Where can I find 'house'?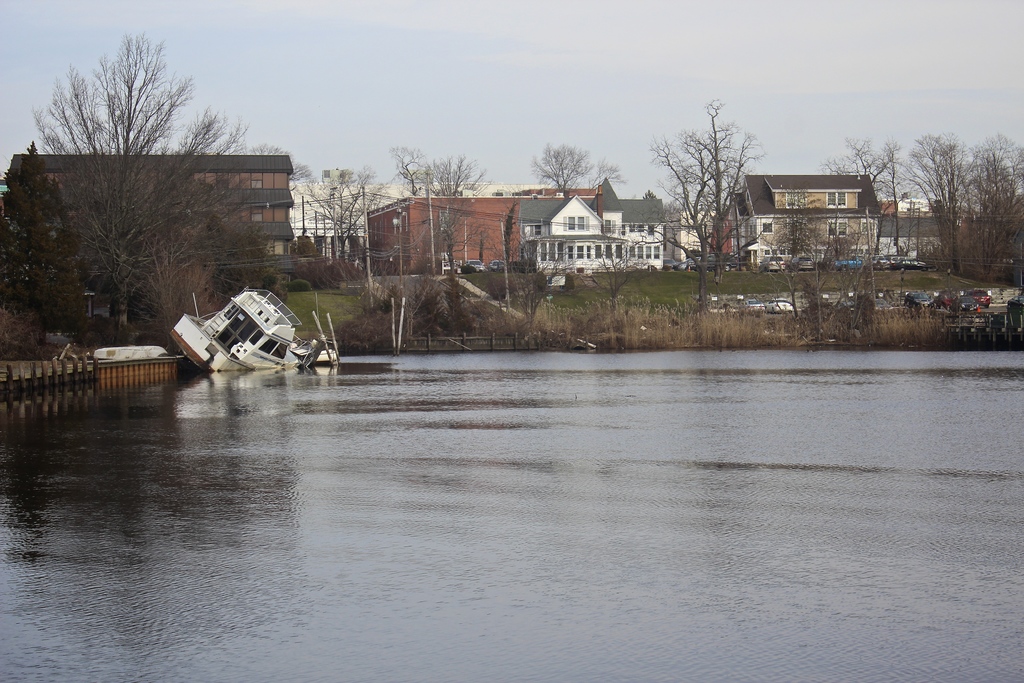
You can find it at rect(3, 142, 299, 286).
